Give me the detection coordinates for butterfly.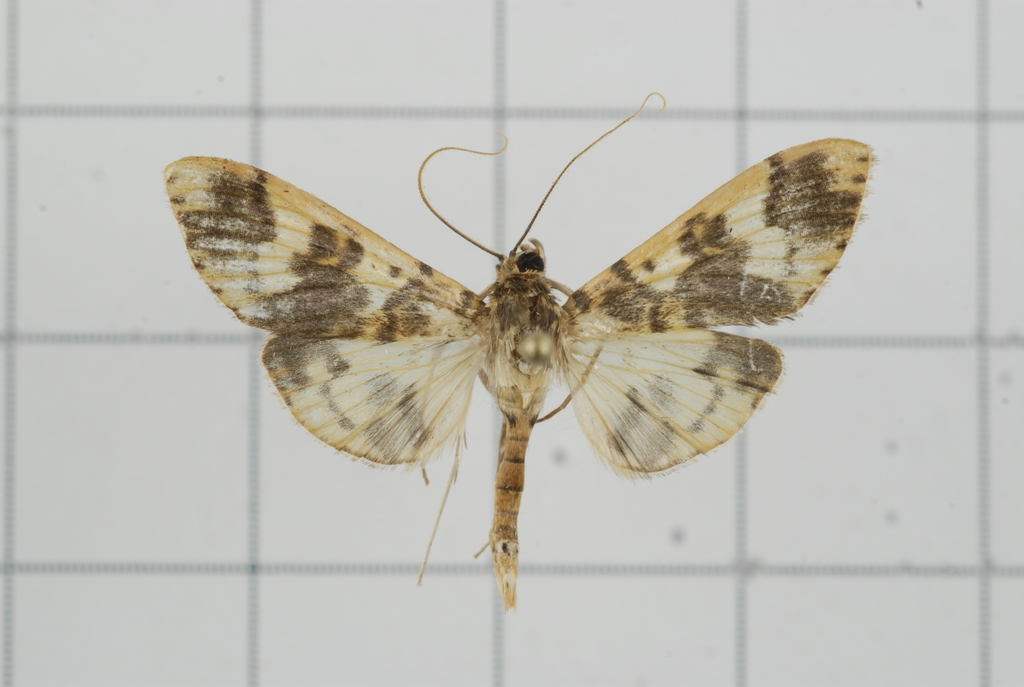
box(164, 102, 854, 578).
